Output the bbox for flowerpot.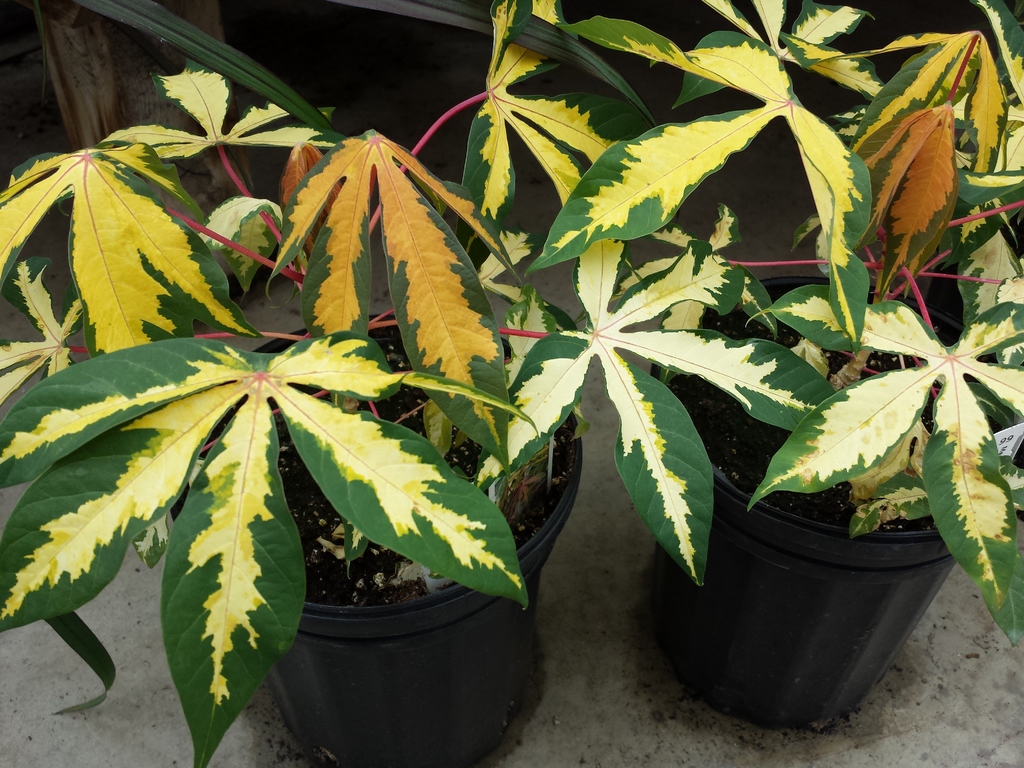
(628,422,972,728).
